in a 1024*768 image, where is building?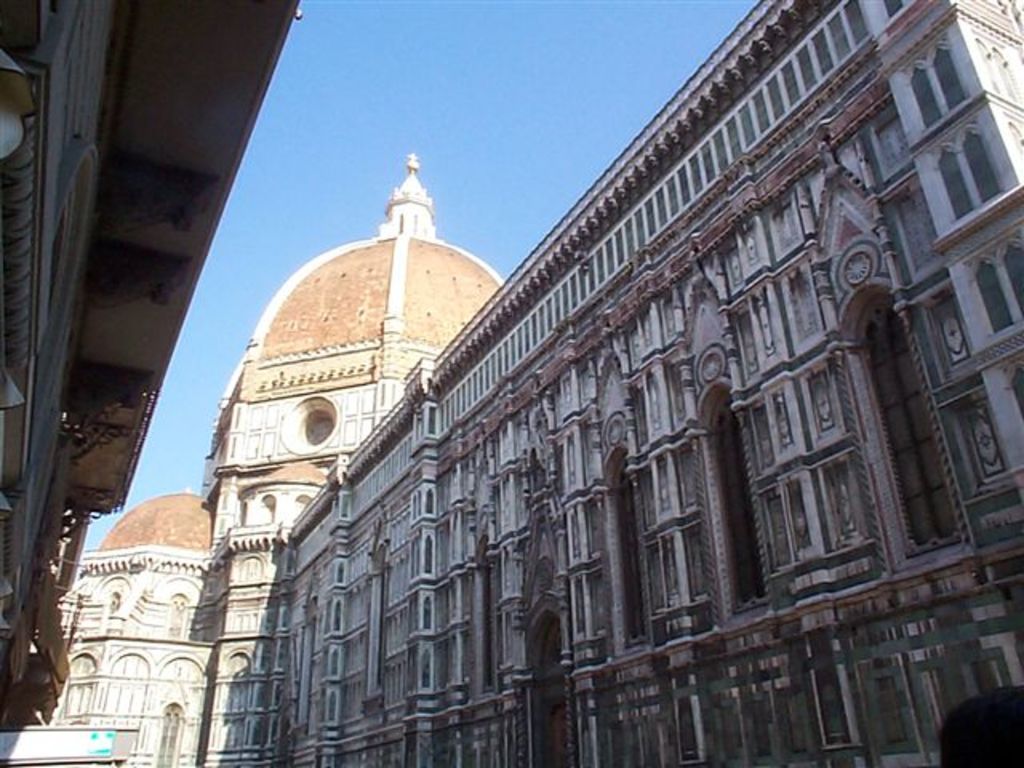
[59, 0, 1022, 766].
